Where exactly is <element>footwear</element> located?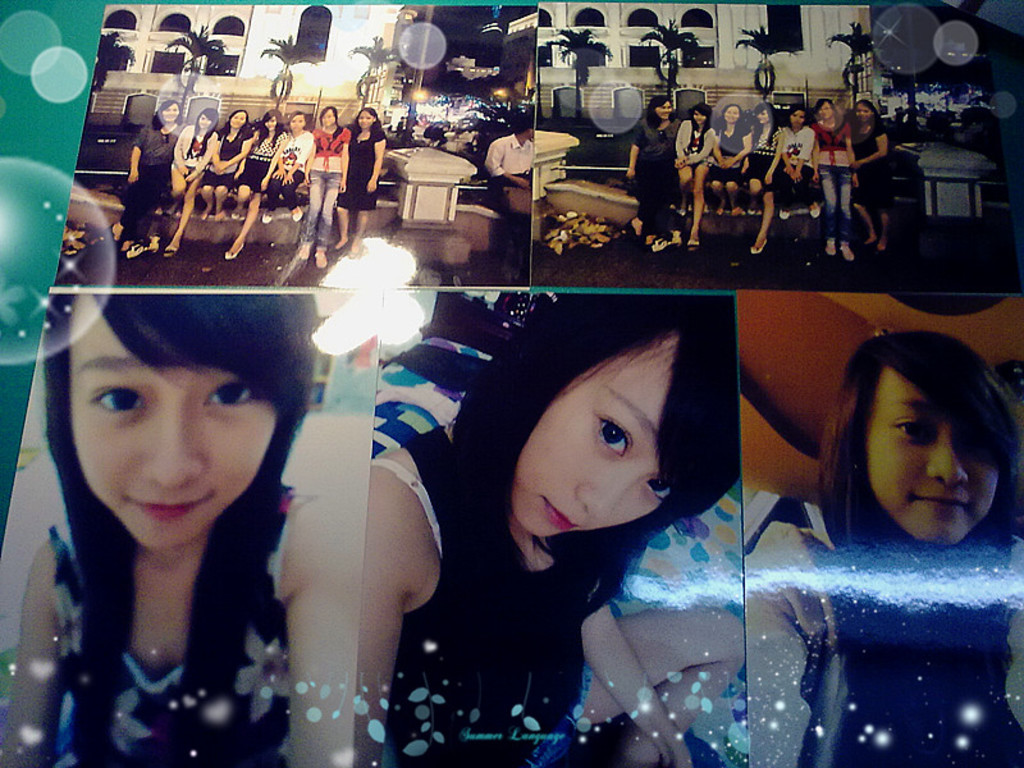
Its bounding box is region(808, 198, 820, 216).
